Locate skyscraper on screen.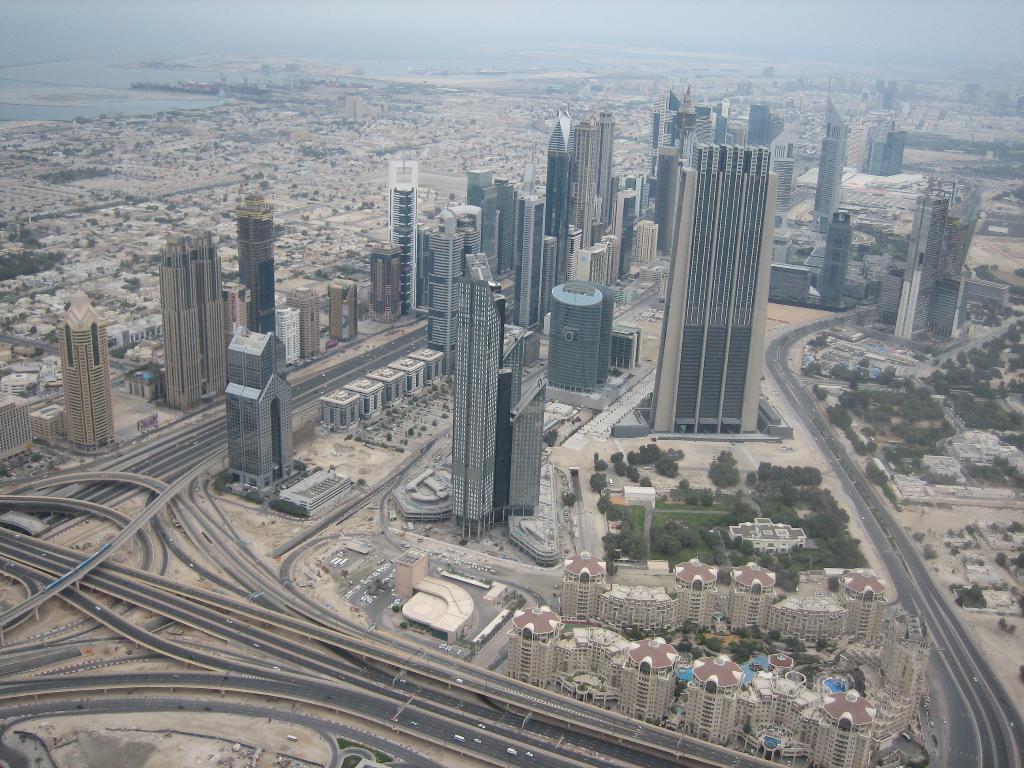
On screen at detection(69, 292, 126, 452).
